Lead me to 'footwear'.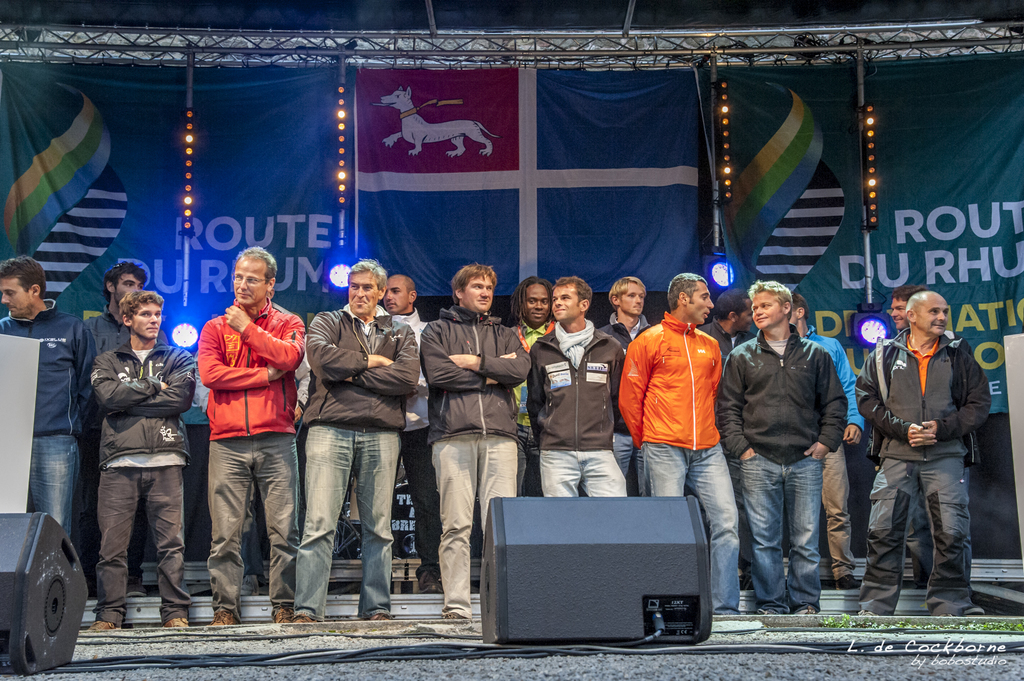
Lead to [82,621,121,629].
